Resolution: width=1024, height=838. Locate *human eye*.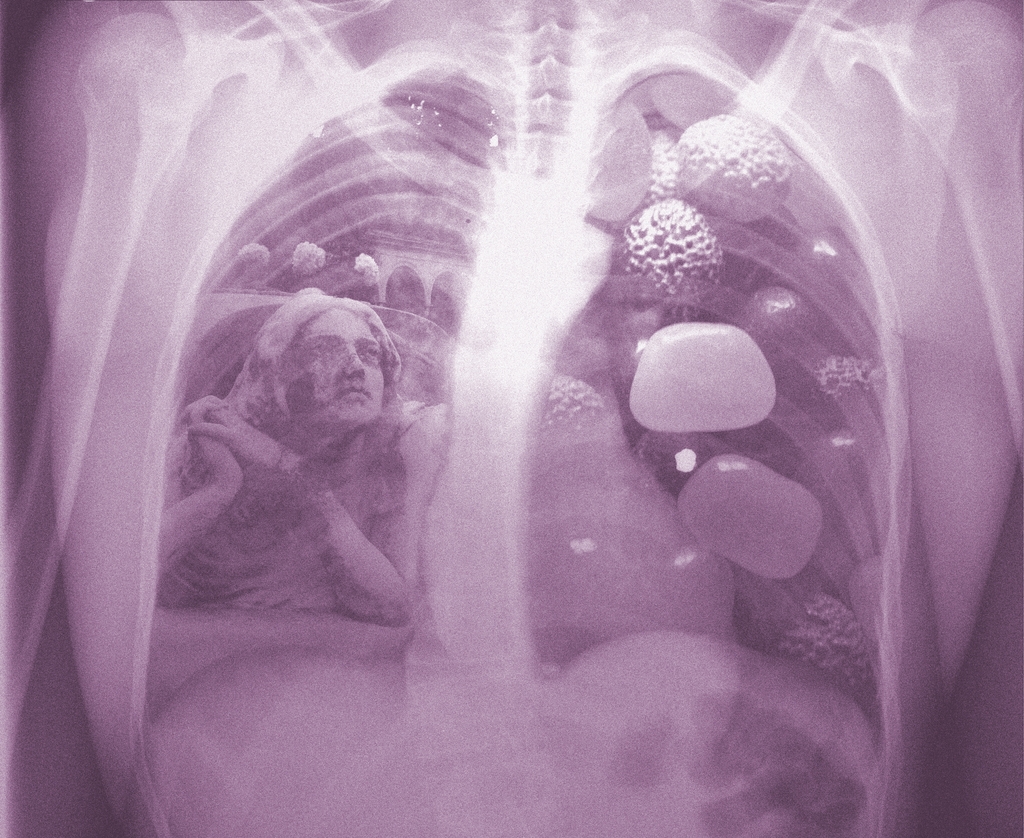
left=360, top=344, right=382, bottom=363.
